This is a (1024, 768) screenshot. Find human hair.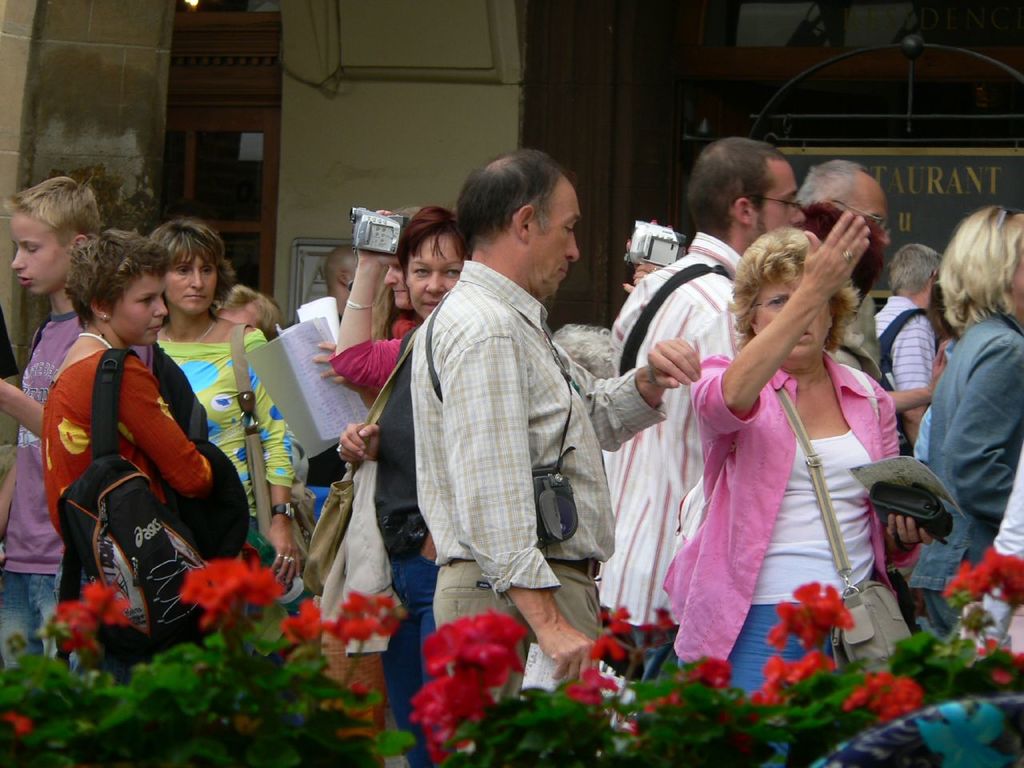
Bounding box: [left=61, top=229, right=169, bottom=333].
